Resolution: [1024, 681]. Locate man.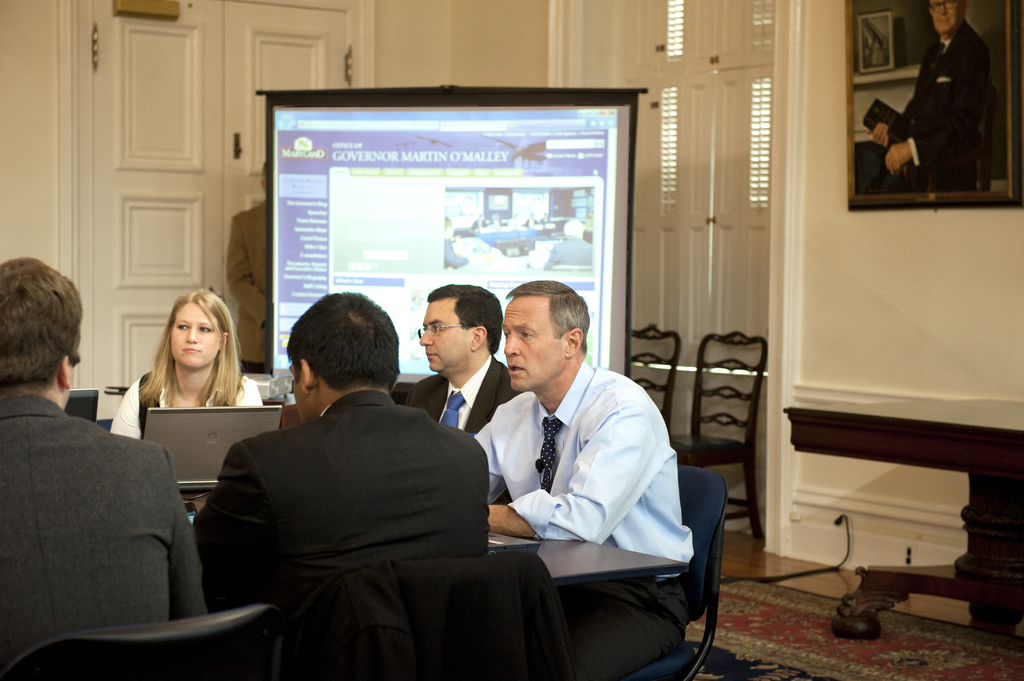
<region>869, 0, 990, 194</region>.
